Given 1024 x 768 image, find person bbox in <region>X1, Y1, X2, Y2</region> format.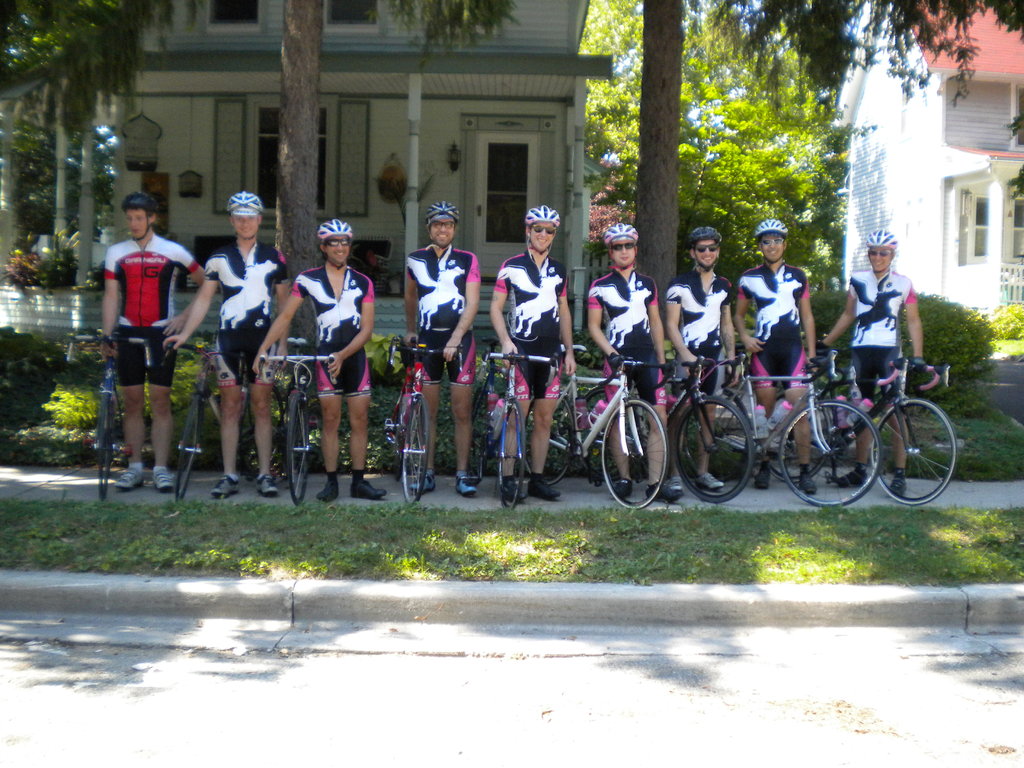
<region>92, 193, 209, 492</region>.
